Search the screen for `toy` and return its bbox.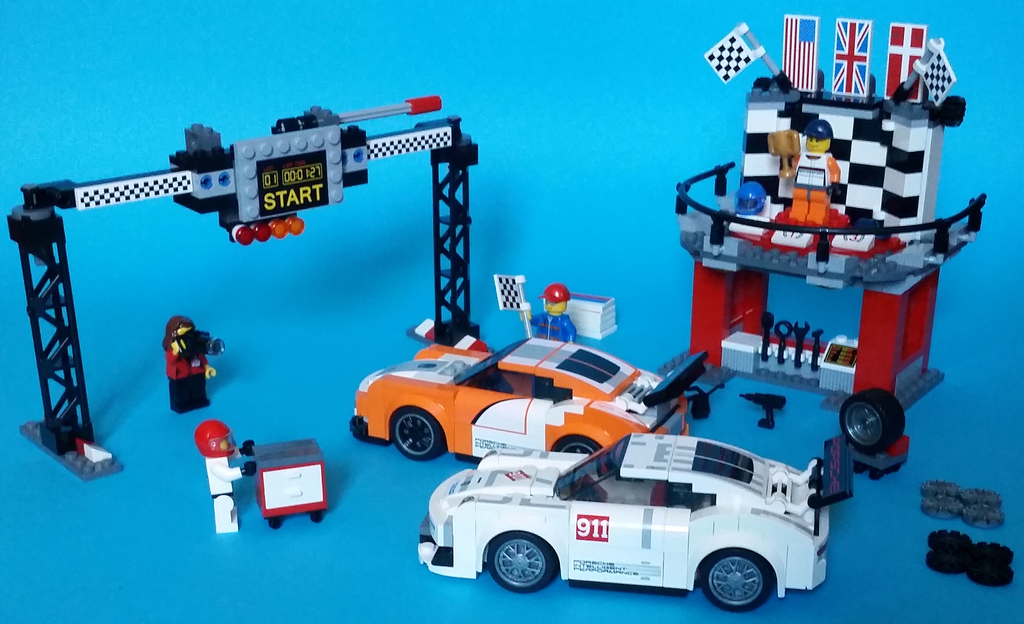
Found: left=922, top=484, right=959, bottom=503.
